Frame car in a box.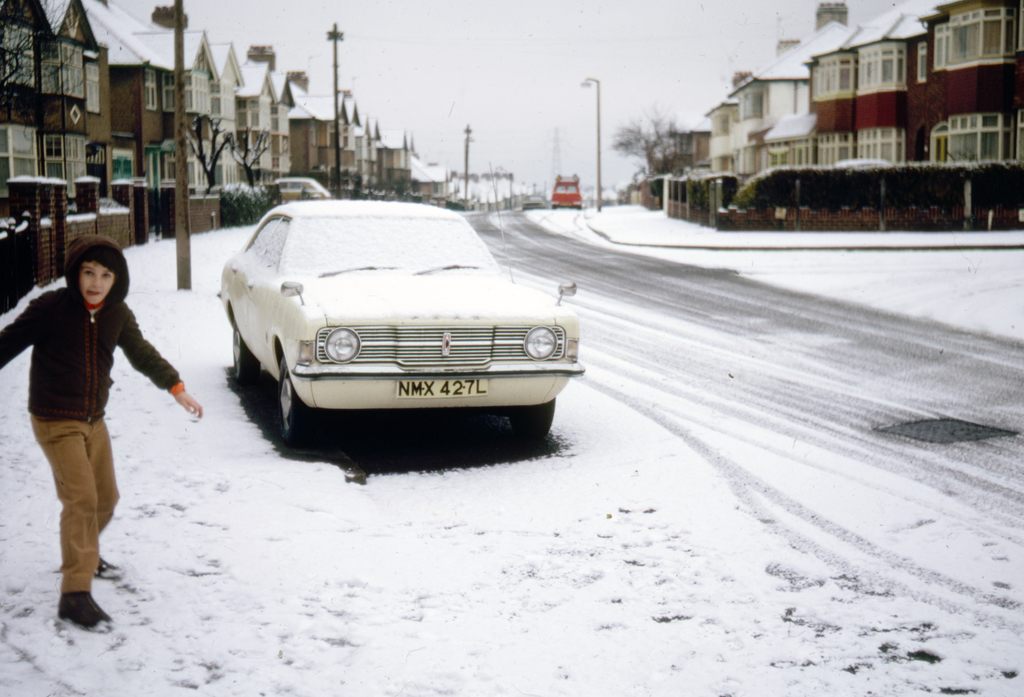
BBox(208, 190, 569, 459).
